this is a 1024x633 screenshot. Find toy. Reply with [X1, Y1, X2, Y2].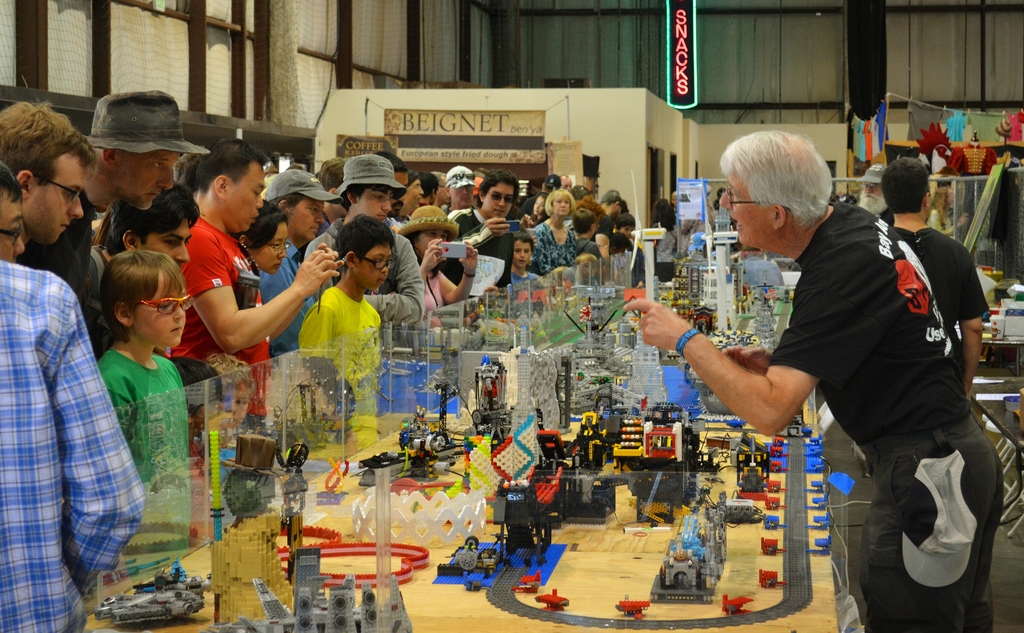
[625, 420, 707, 520].
